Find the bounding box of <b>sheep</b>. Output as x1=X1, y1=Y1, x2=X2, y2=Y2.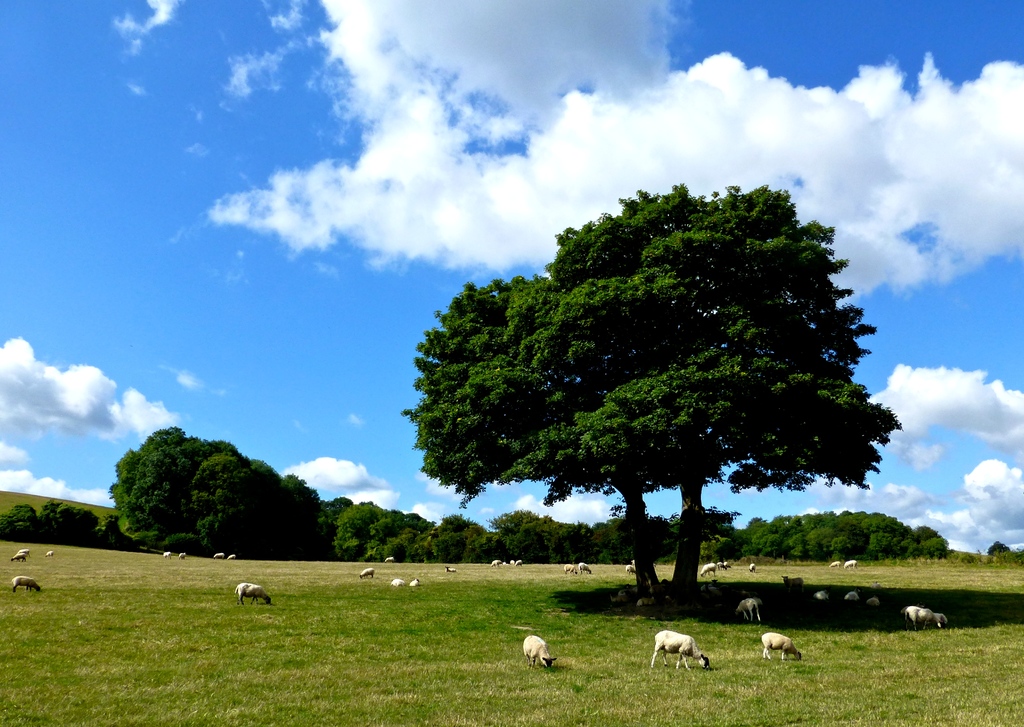
x1=181, y1=551, x2=184, y2=562.
